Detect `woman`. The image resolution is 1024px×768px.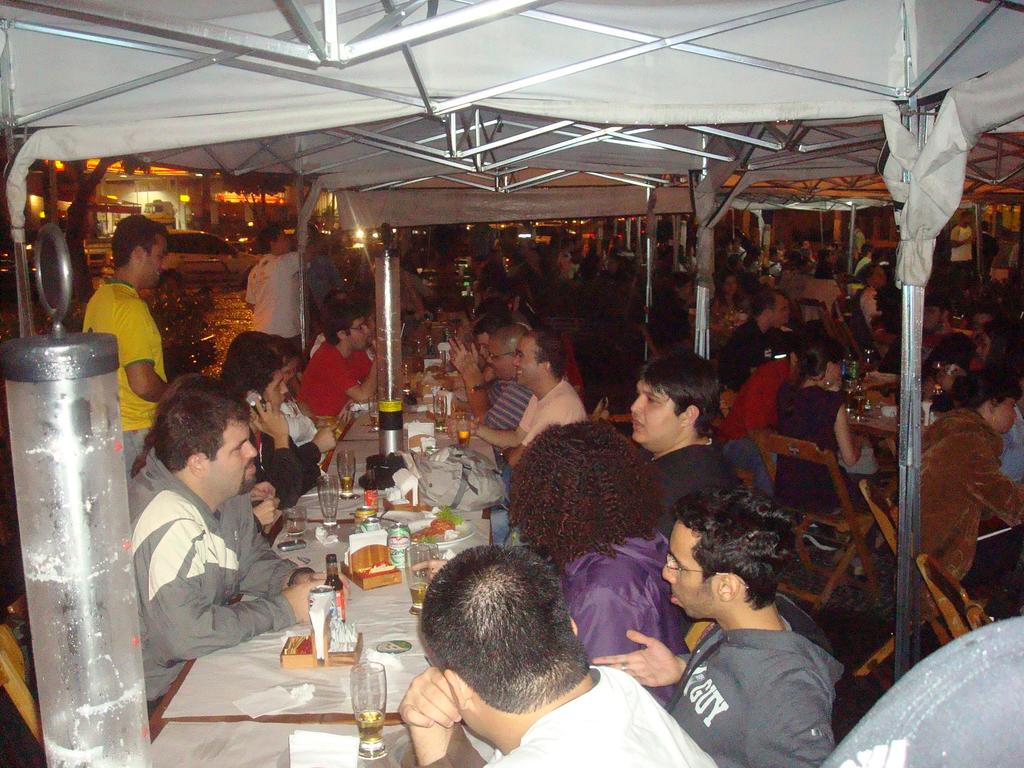
(x1=739, y1=245, x2=767, y2=273).
